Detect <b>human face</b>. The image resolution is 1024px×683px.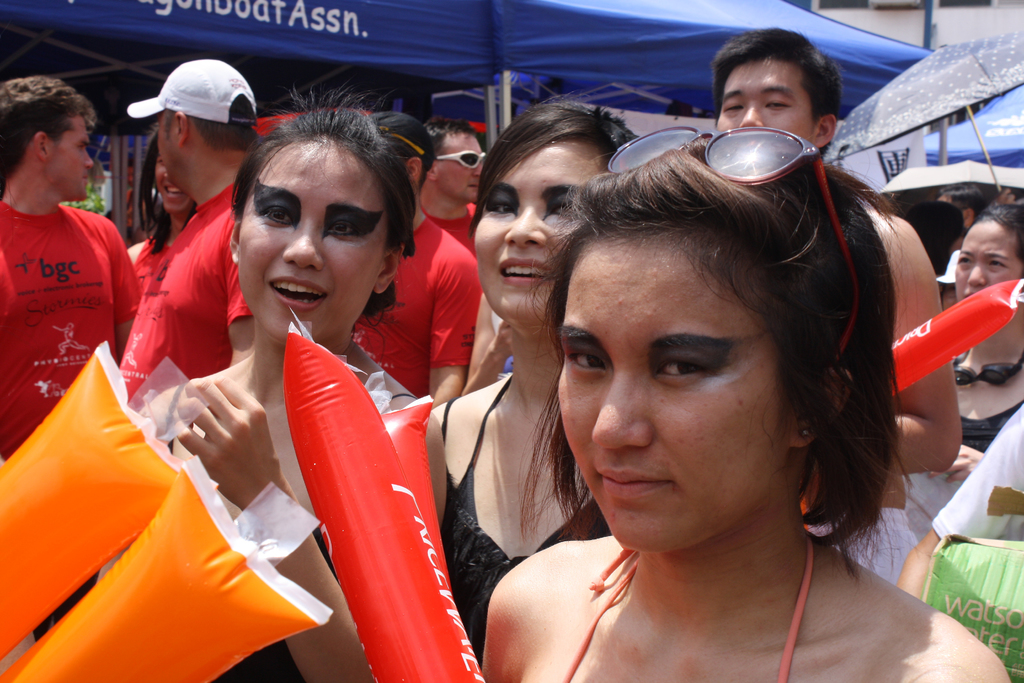
440 129 486 208.
